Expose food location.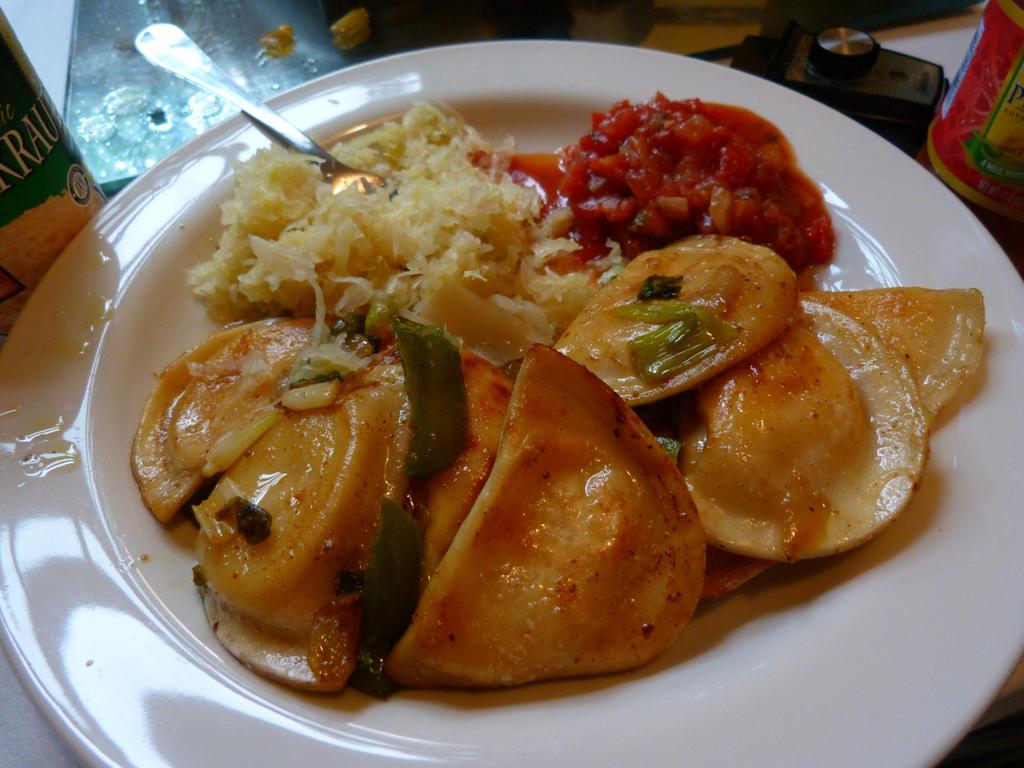
Exposed at region(390, 348, 703, 663).
